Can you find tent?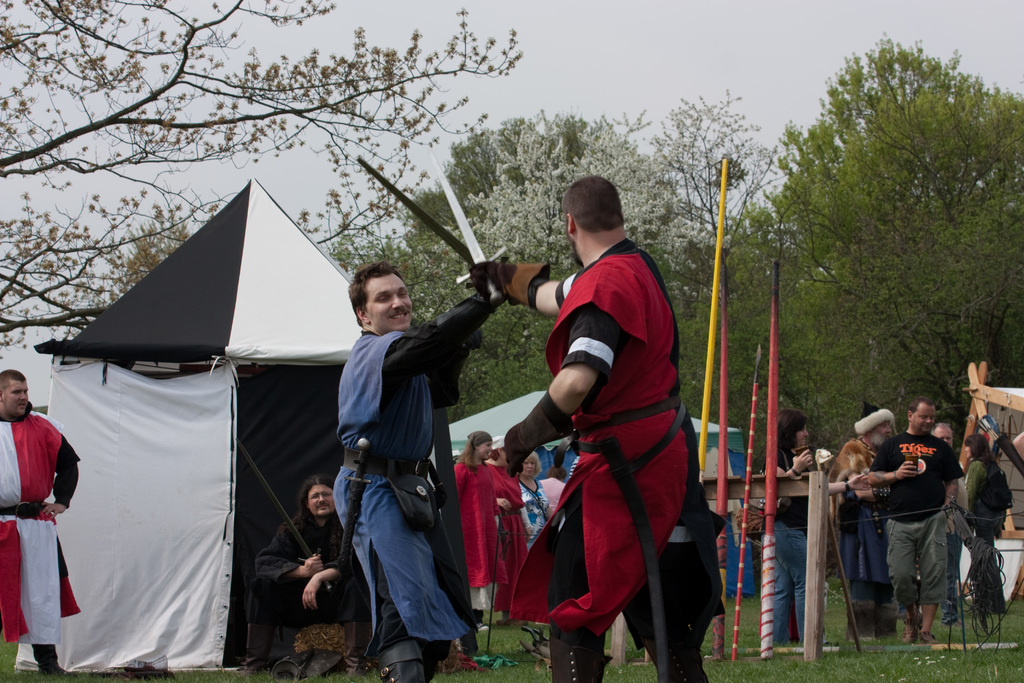
Yes, bounding box: <box>23,172,343,677</box>.
